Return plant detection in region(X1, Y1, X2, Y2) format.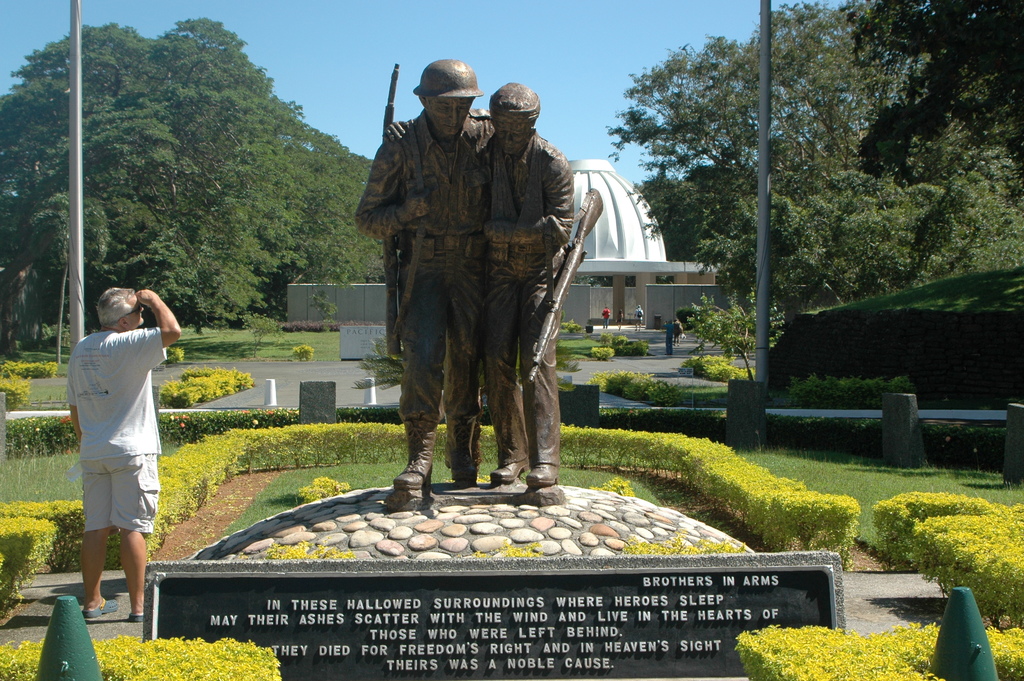
region(726, 624, 939, 680).
